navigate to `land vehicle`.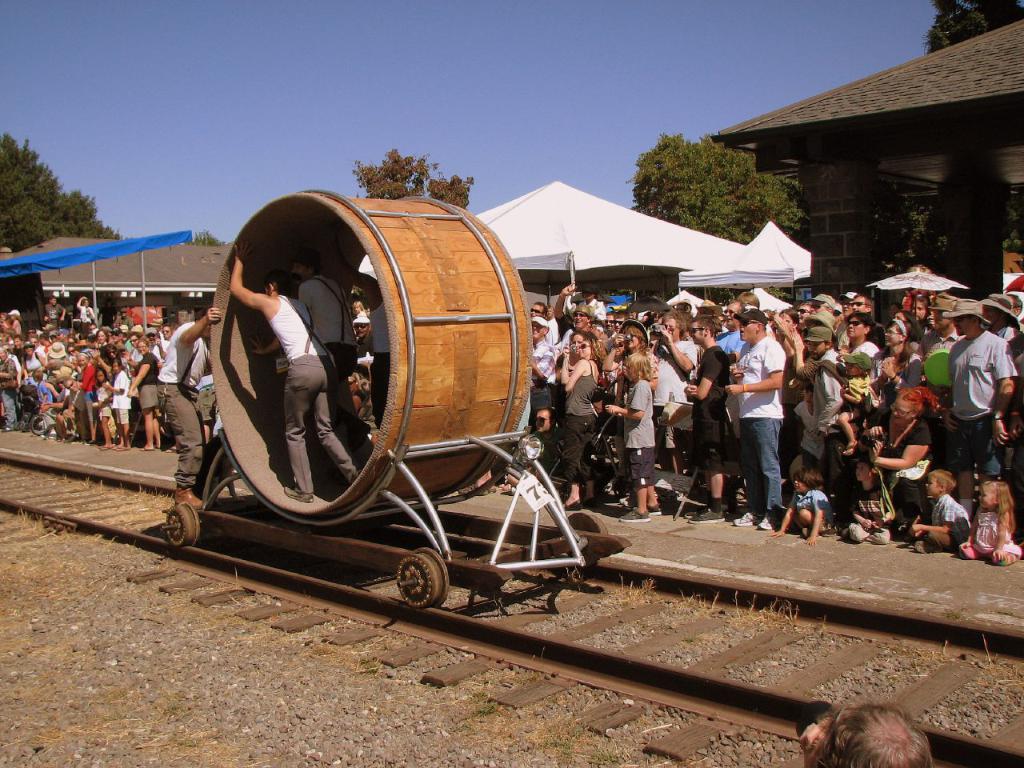
Navigation target: detection(86, 172, 577, 604).
